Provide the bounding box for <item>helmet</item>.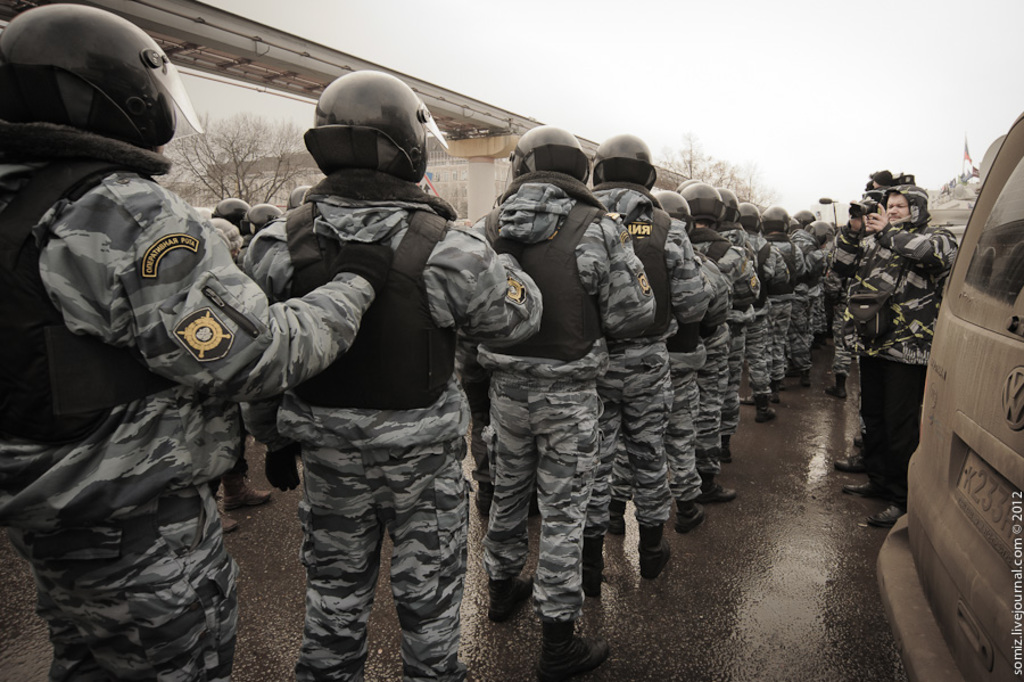
[736,199,762,232].
